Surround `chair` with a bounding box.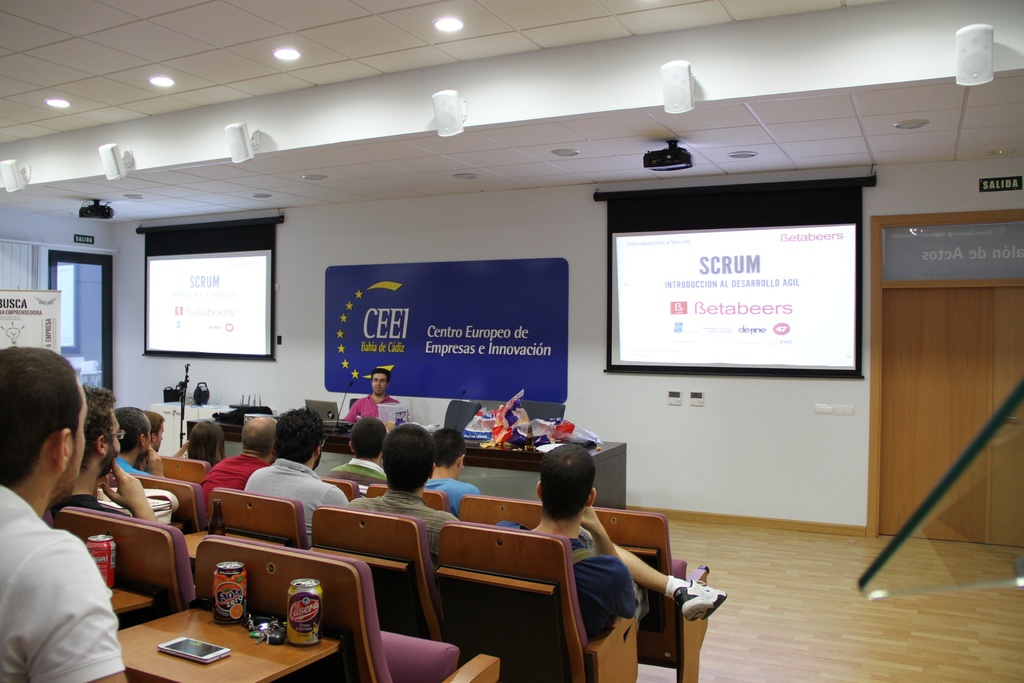
<bbox>123, 473, 210, 538</bbox>.
